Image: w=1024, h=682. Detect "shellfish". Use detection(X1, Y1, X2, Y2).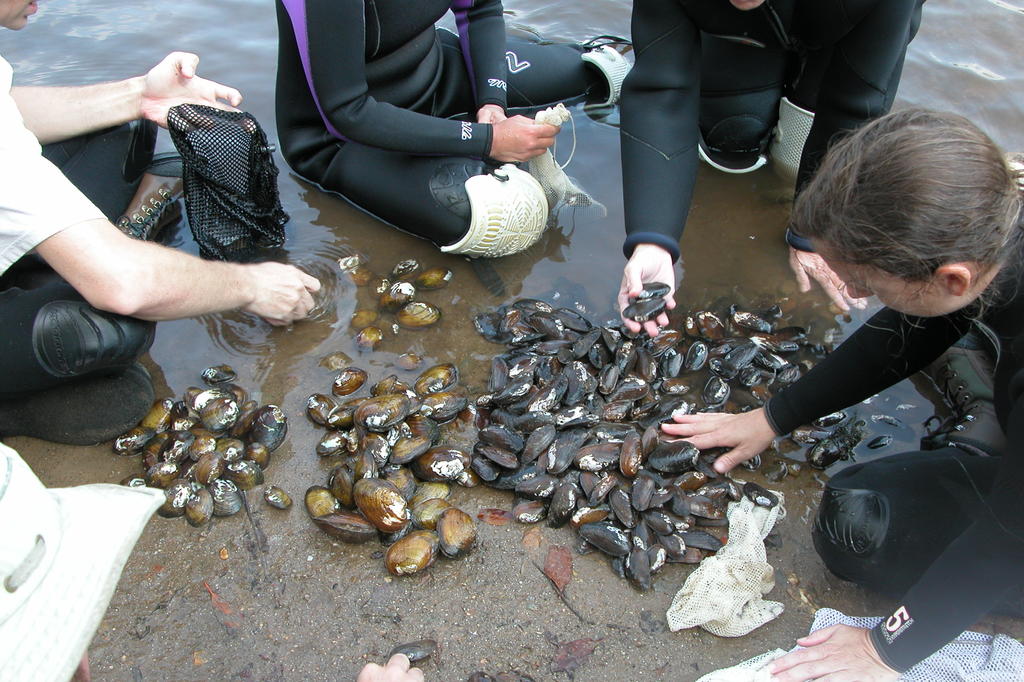
detection(319, 353, 349, 375).
